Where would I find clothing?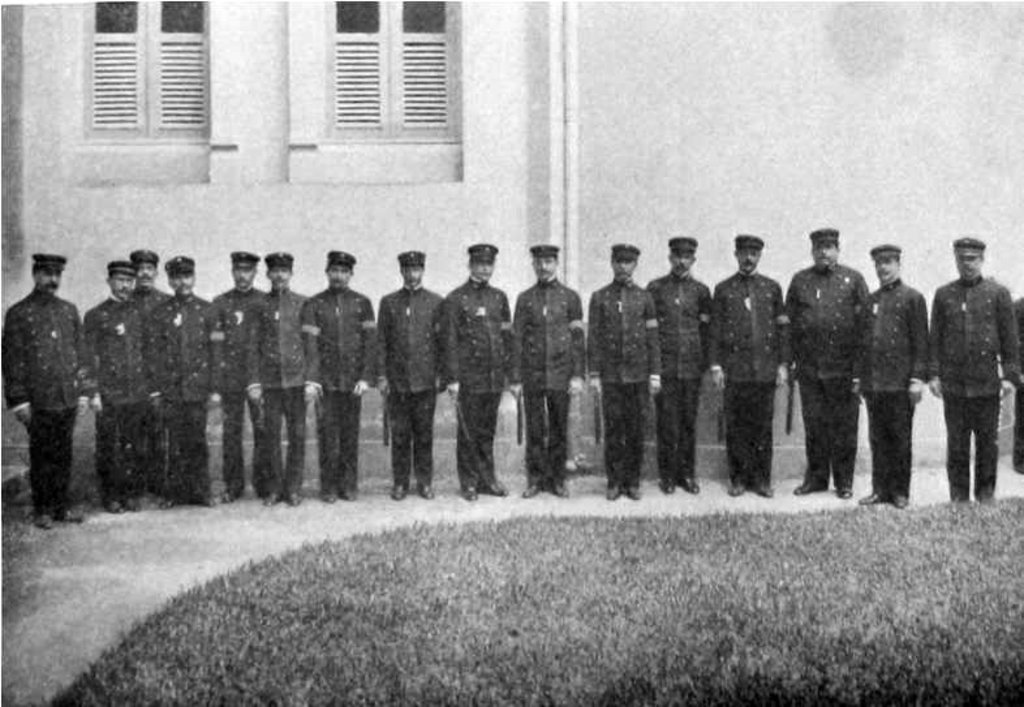
At {"x1": 787, "y1": 268, "x2": 869, "y2": 479}.
